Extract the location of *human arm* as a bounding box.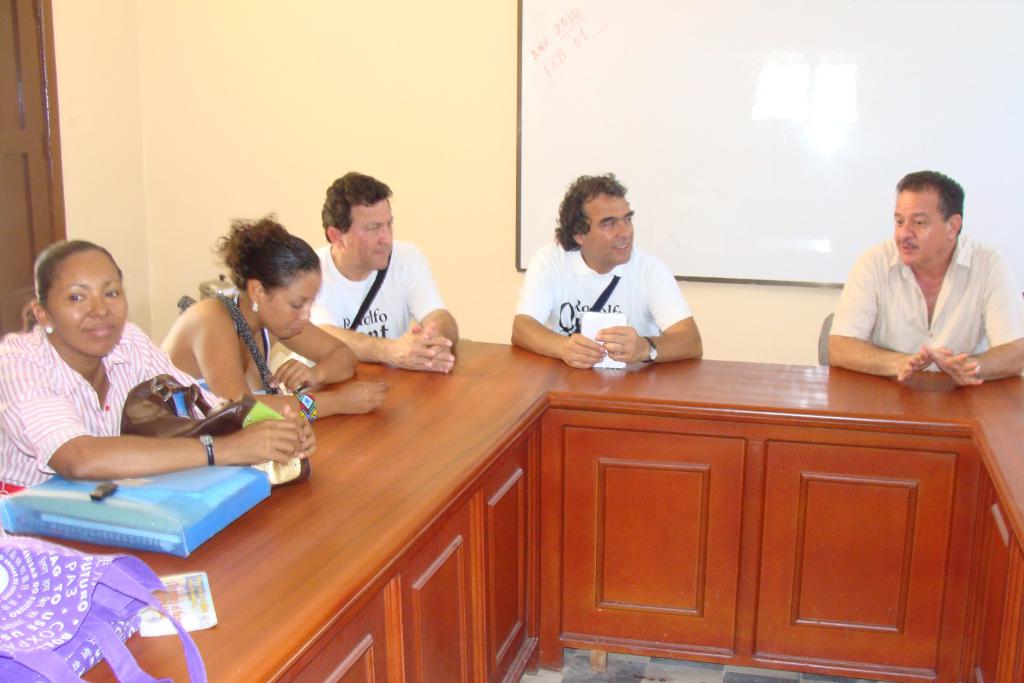
box=[267, 308, 355, 376].
